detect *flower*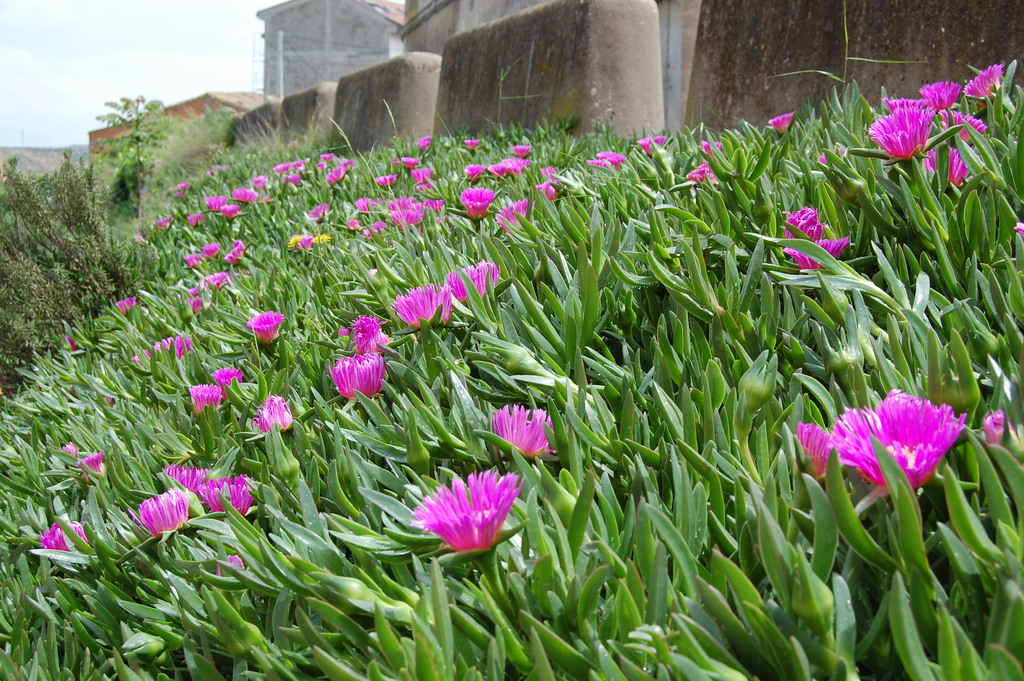
163 464 206 498
